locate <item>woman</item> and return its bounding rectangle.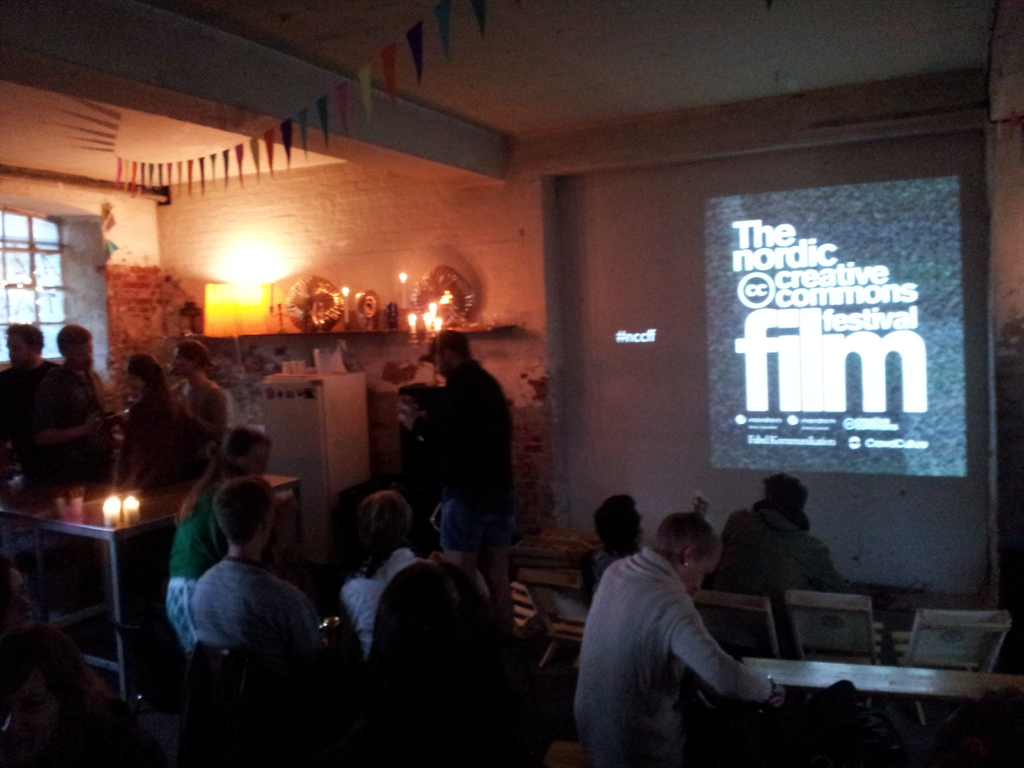
{"left": 570, "top": 513, "right": 787, "bottom": 767}.
